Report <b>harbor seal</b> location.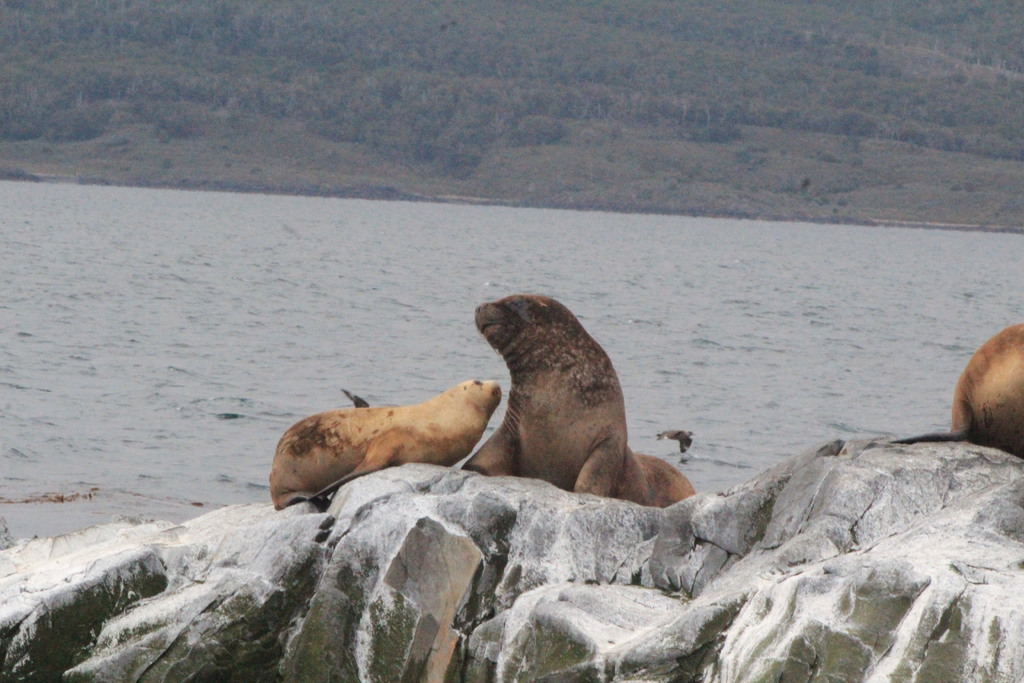
Report: left=273, top=391, right=513, bottom=511.
